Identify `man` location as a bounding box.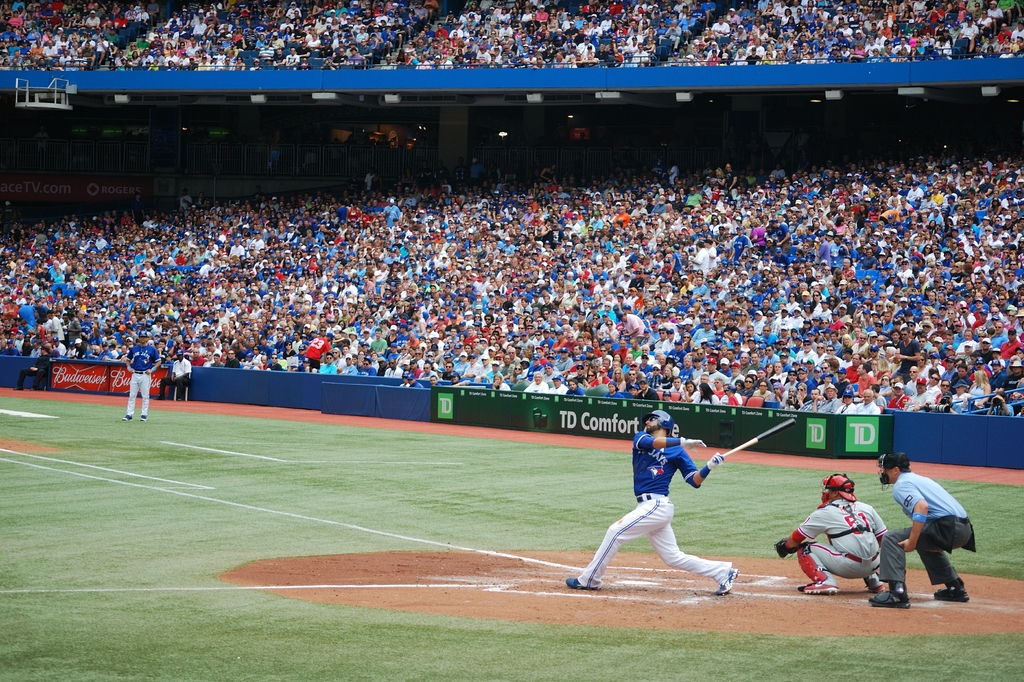
region(817, 357, 835, 381).
